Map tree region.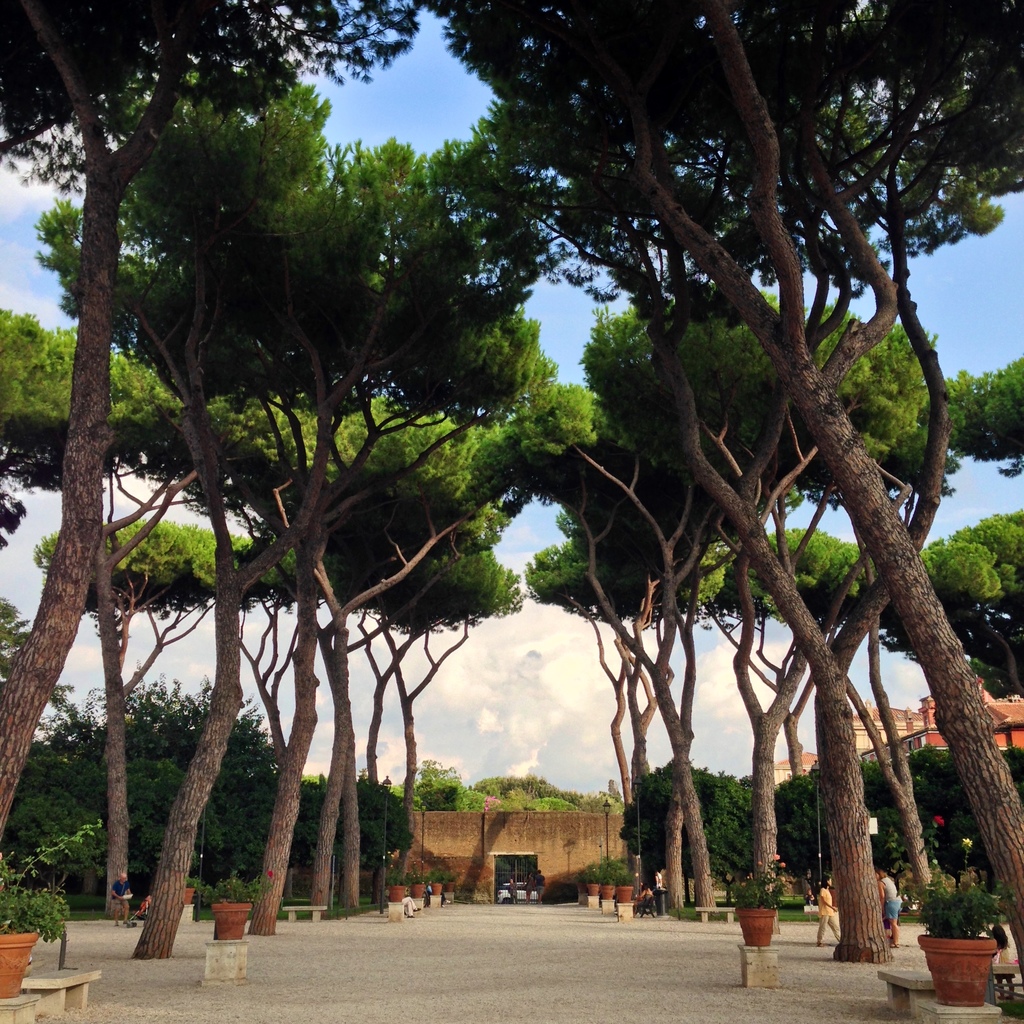
Mapped to (923,355,1023,484).
